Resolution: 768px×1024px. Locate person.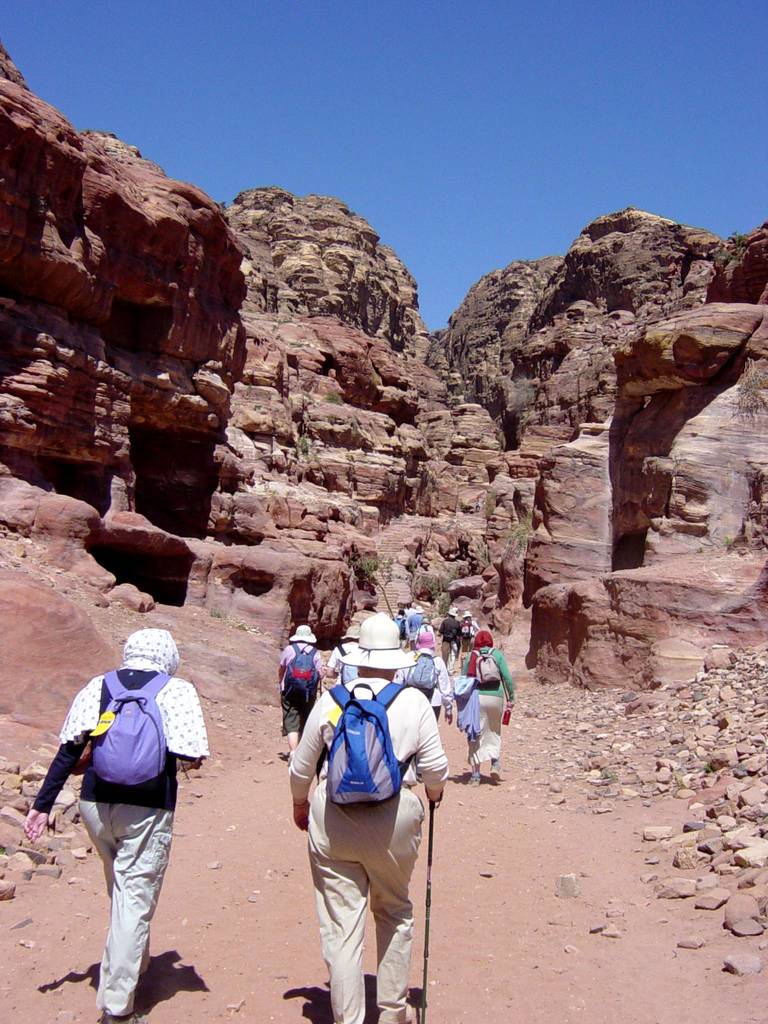
23/631/212/1023.
